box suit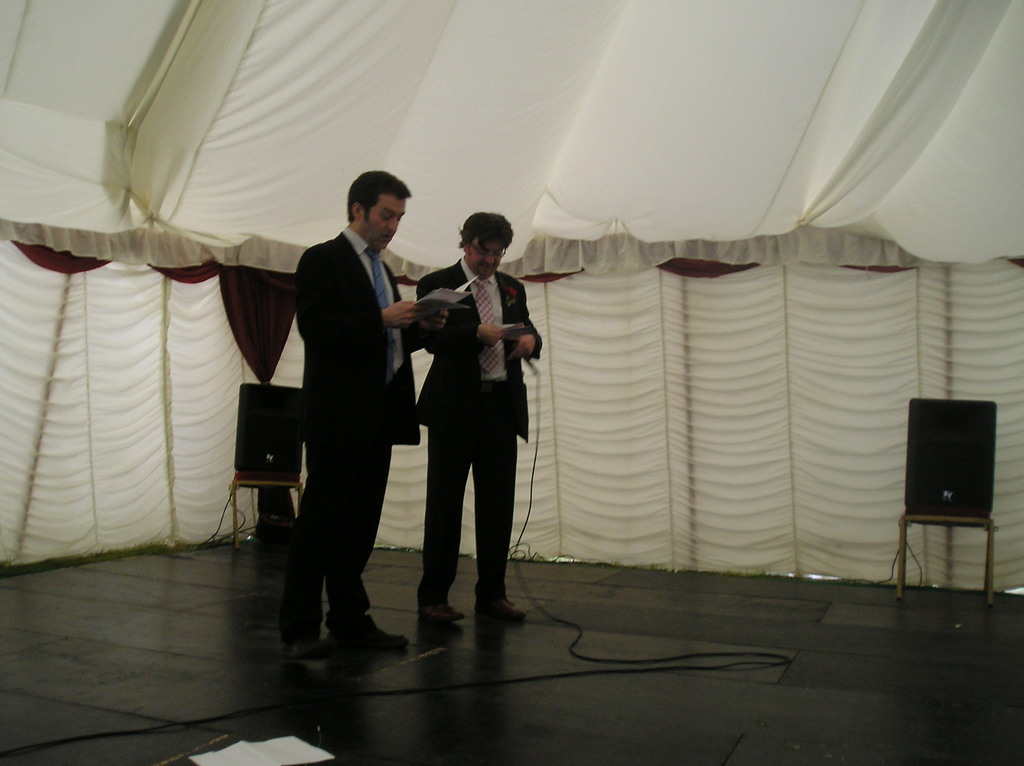
(left=410, top=260, right=544, bottom=607)
